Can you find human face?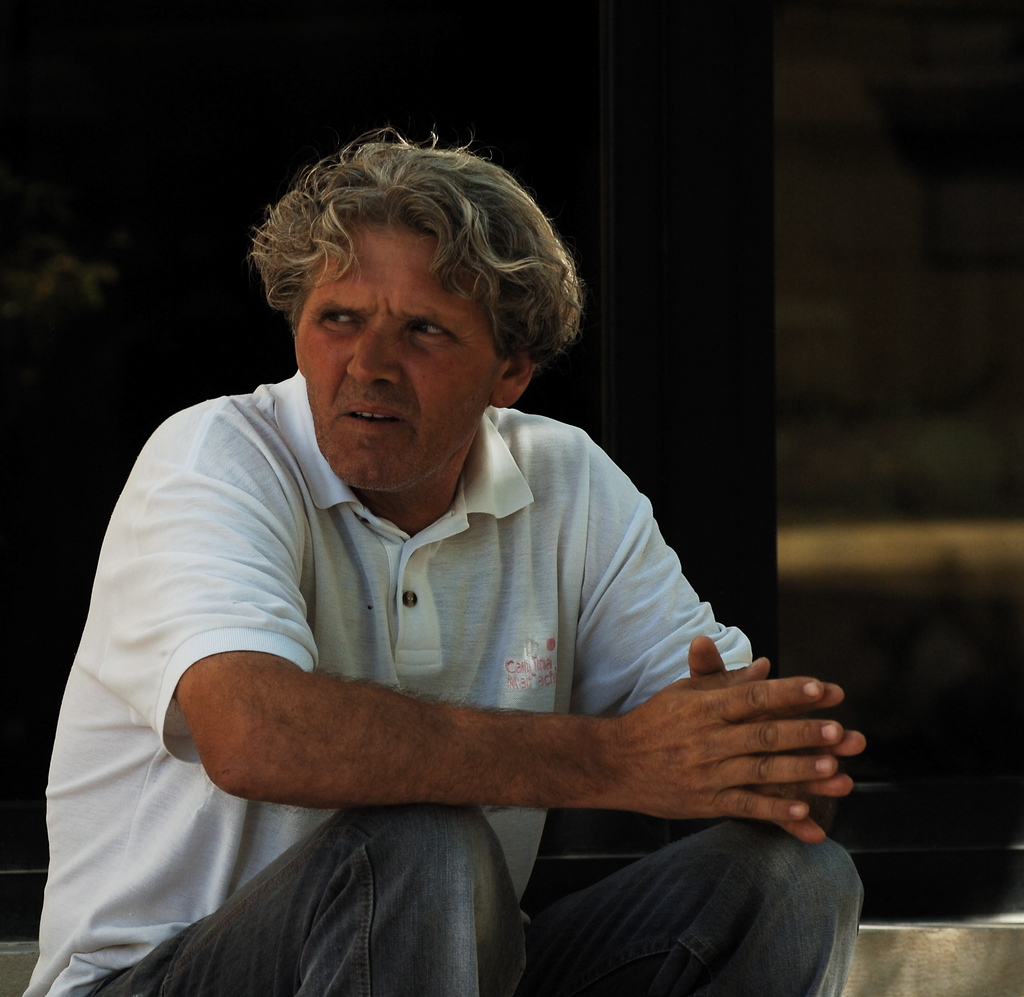
Yes, bounding box: 294,219,499,494.
